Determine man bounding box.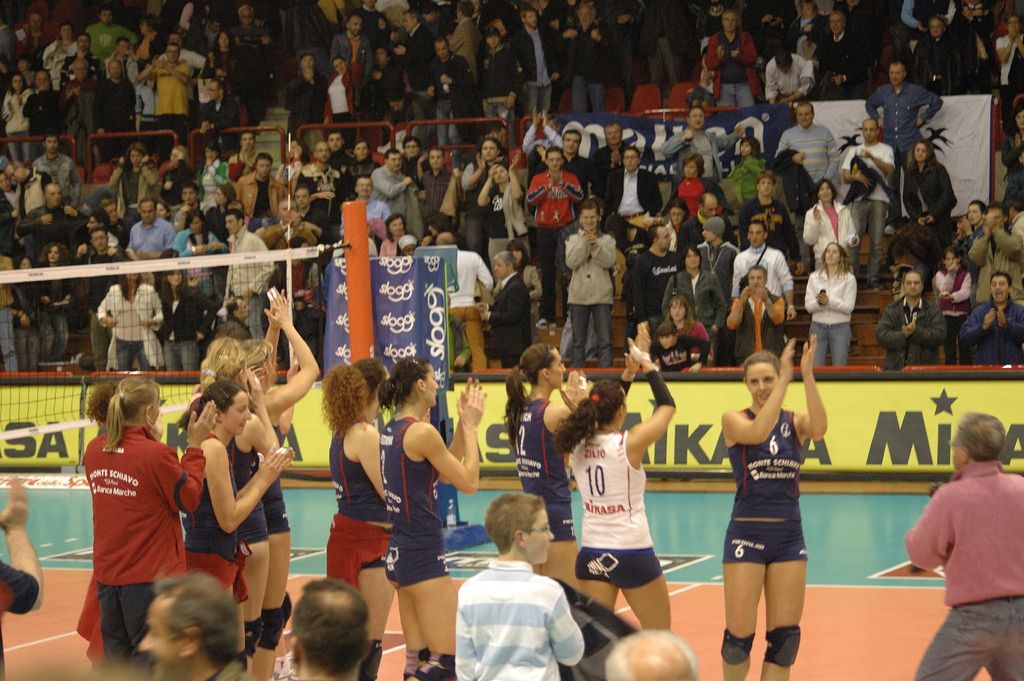
Determined: 25, 181, 74, 243.
